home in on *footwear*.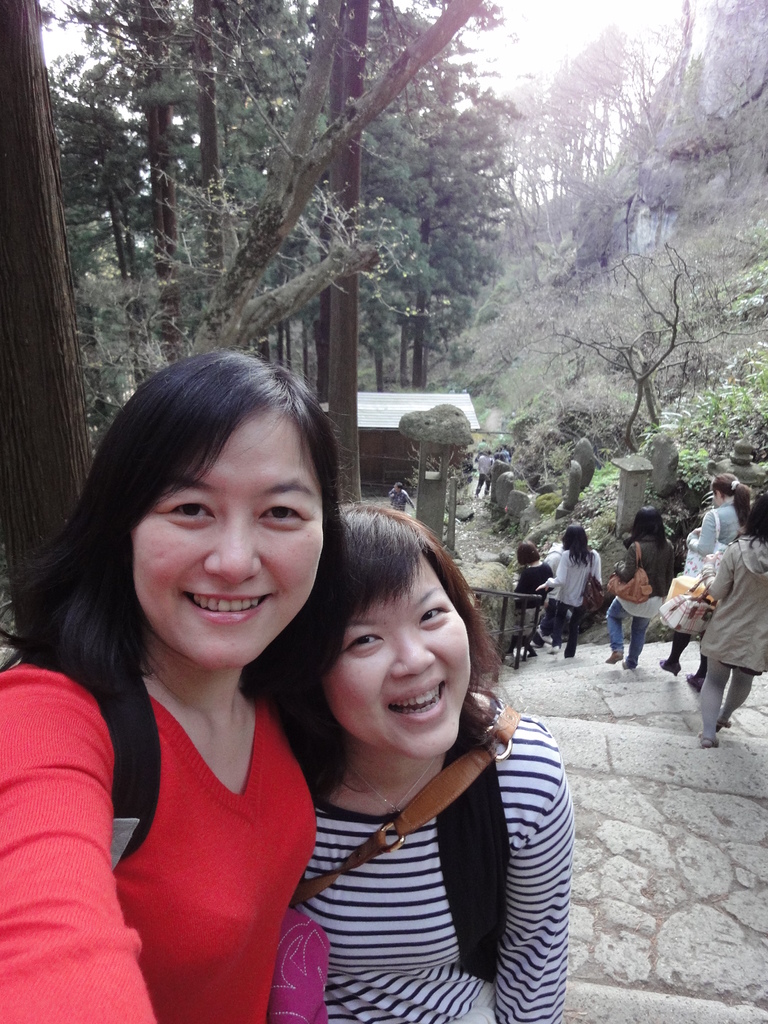
Homed in at region(715, 722, 732, 732).
